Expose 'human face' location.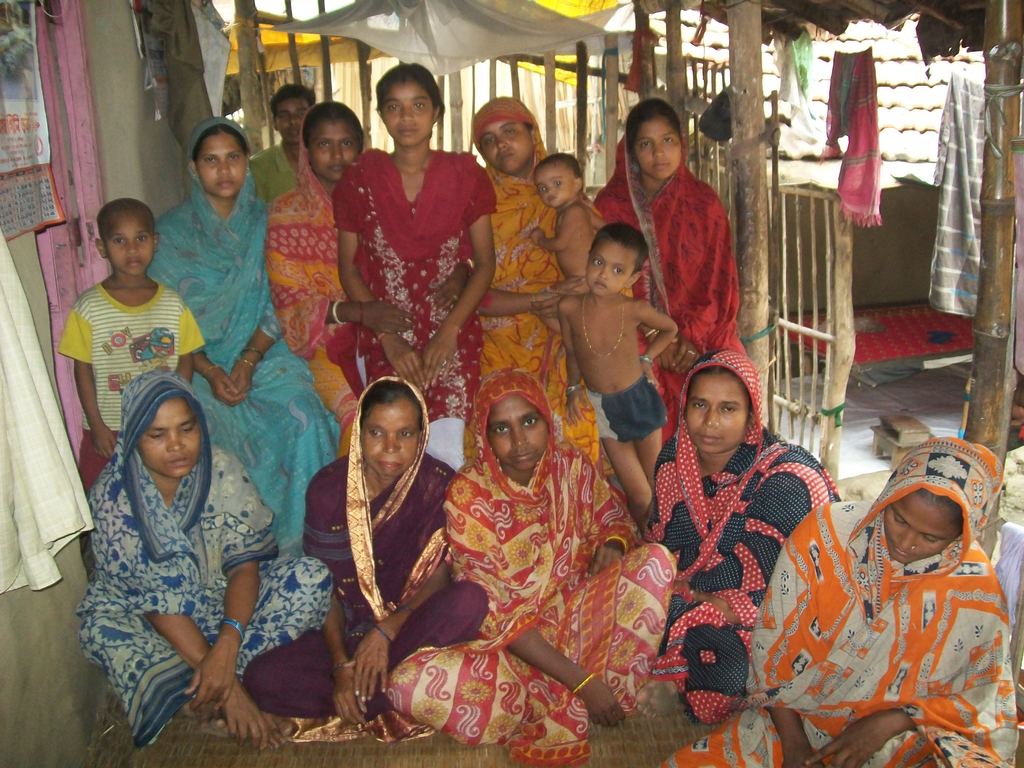
Exposed at {"left": 354, "top": 403, "right": 420, "bottom": 478}.
